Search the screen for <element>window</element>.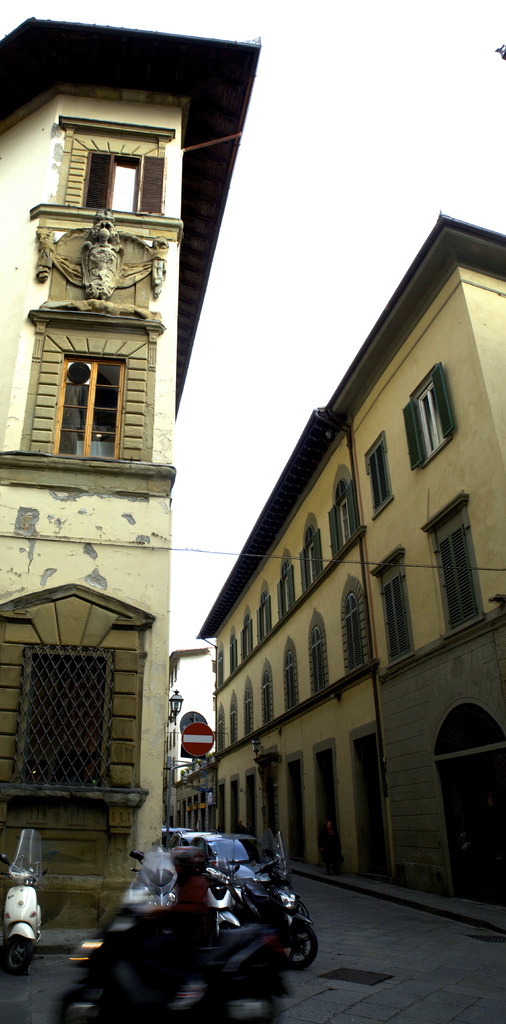
Found at crop(337, 574, 372, 671).
